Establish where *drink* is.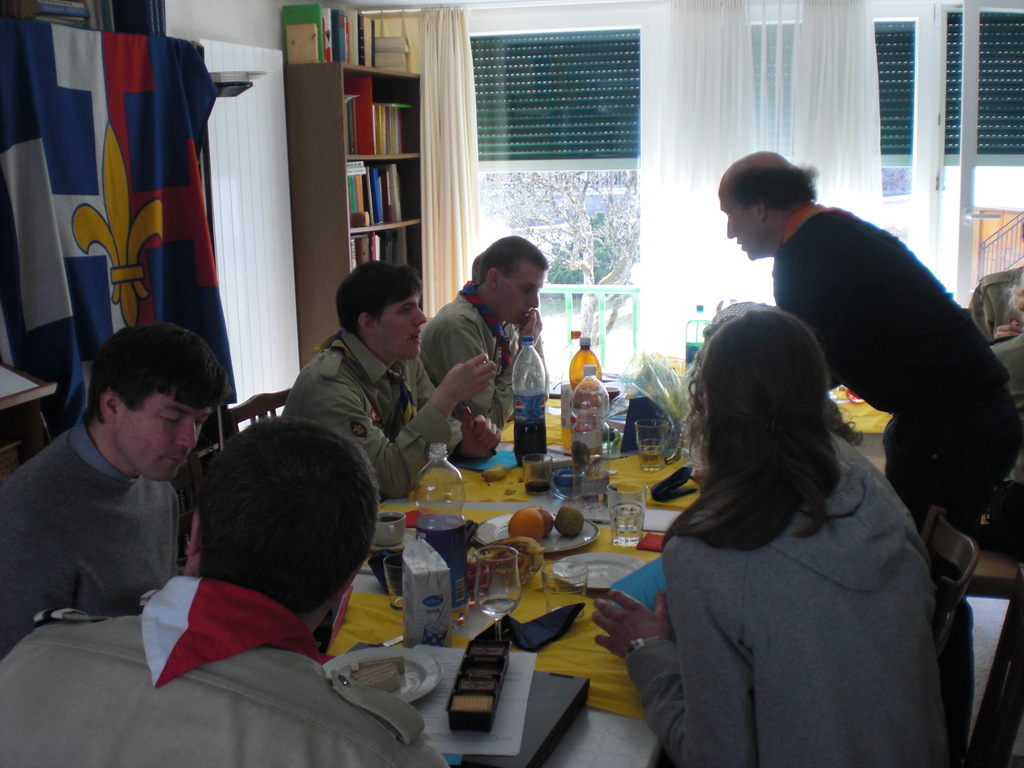
Established at 514/337/547/465.
